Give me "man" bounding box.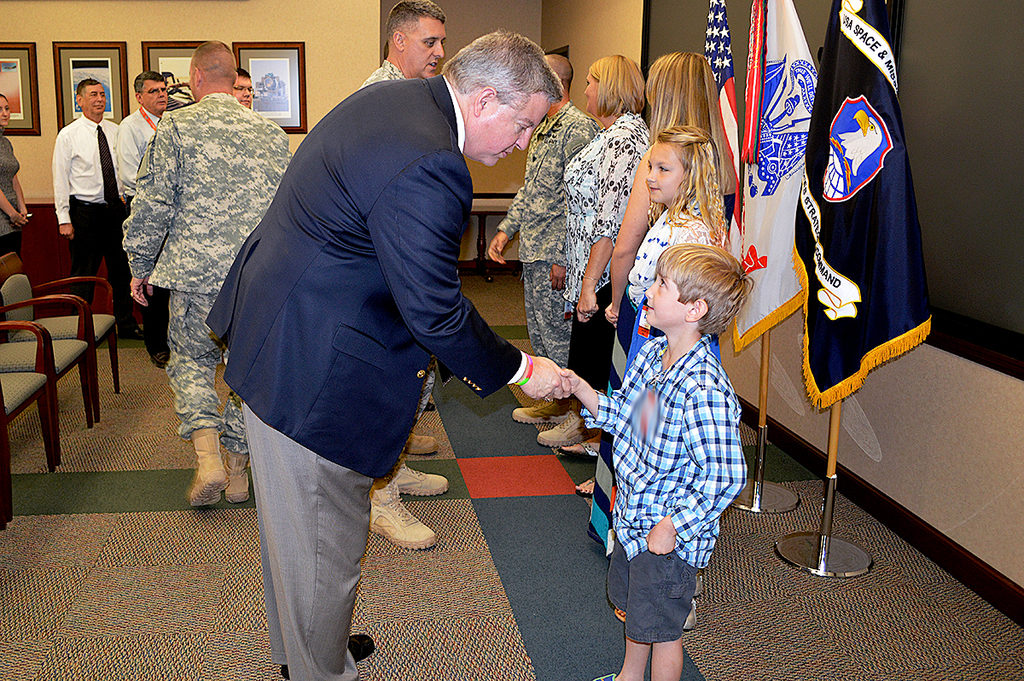
x1=485, y1=50, x2=602, y2=447.
